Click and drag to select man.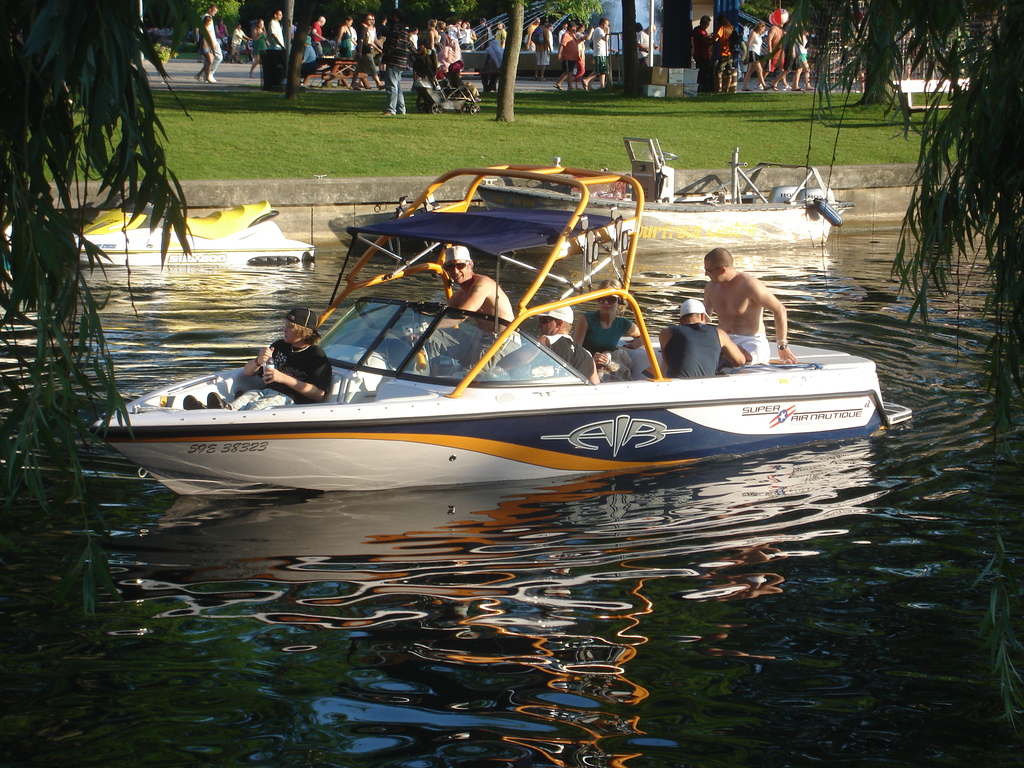
Selection: box=[346, 11, 385, 93].
